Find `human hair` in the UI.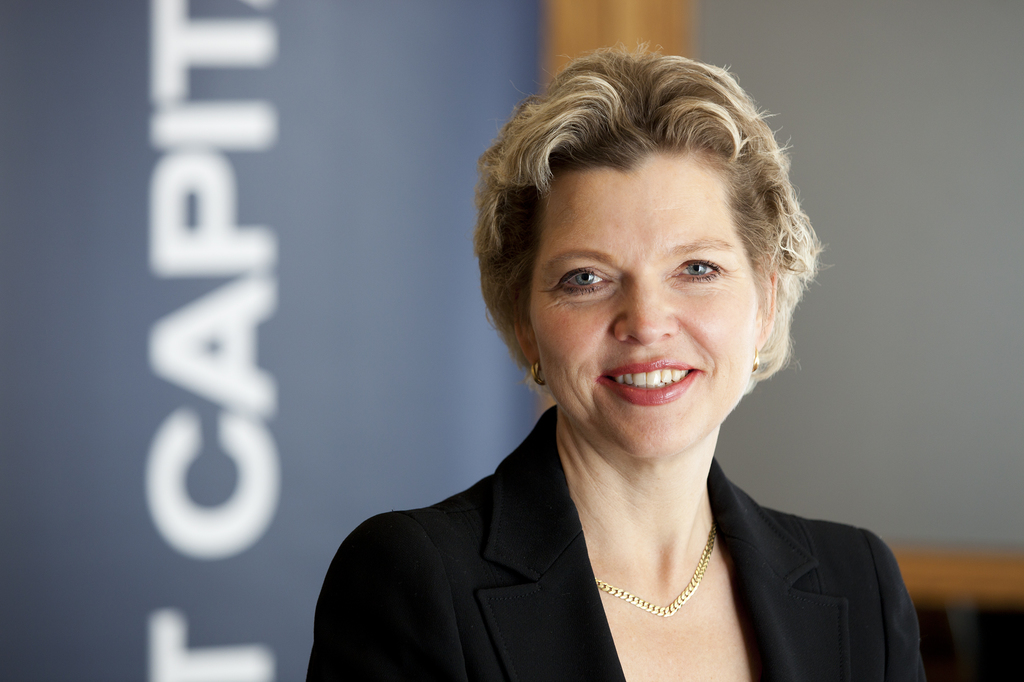
UI element at 488 33 814 404.
